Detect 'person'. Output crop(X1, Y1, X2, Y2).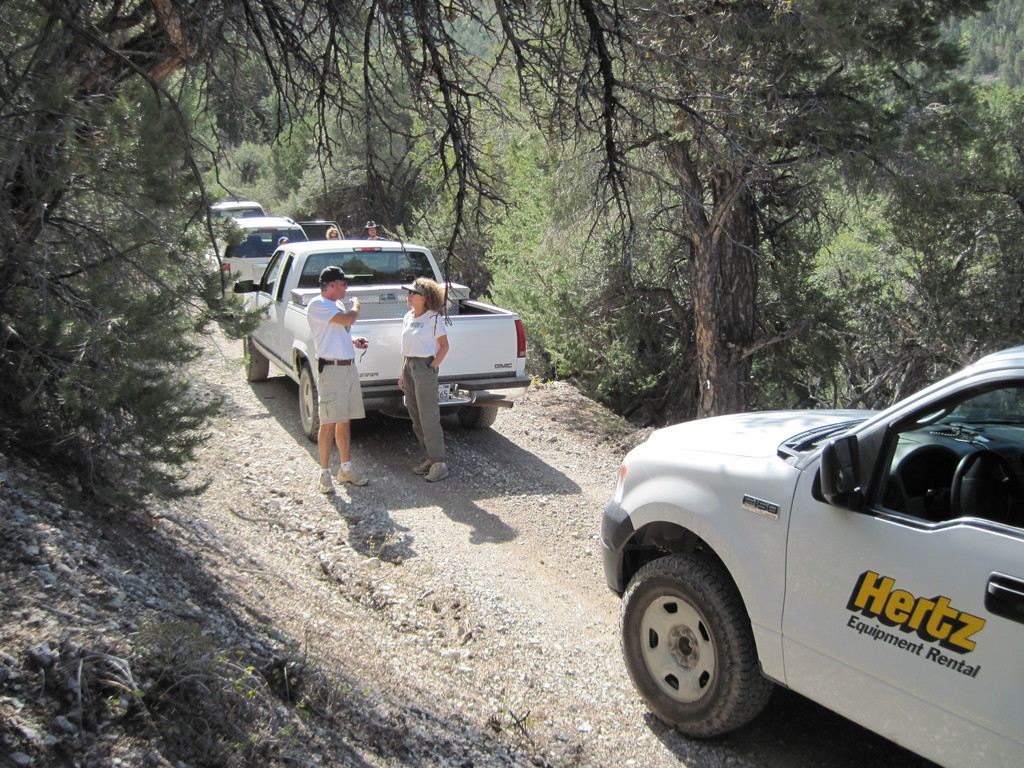
crop(307, 260, 372, 500).
